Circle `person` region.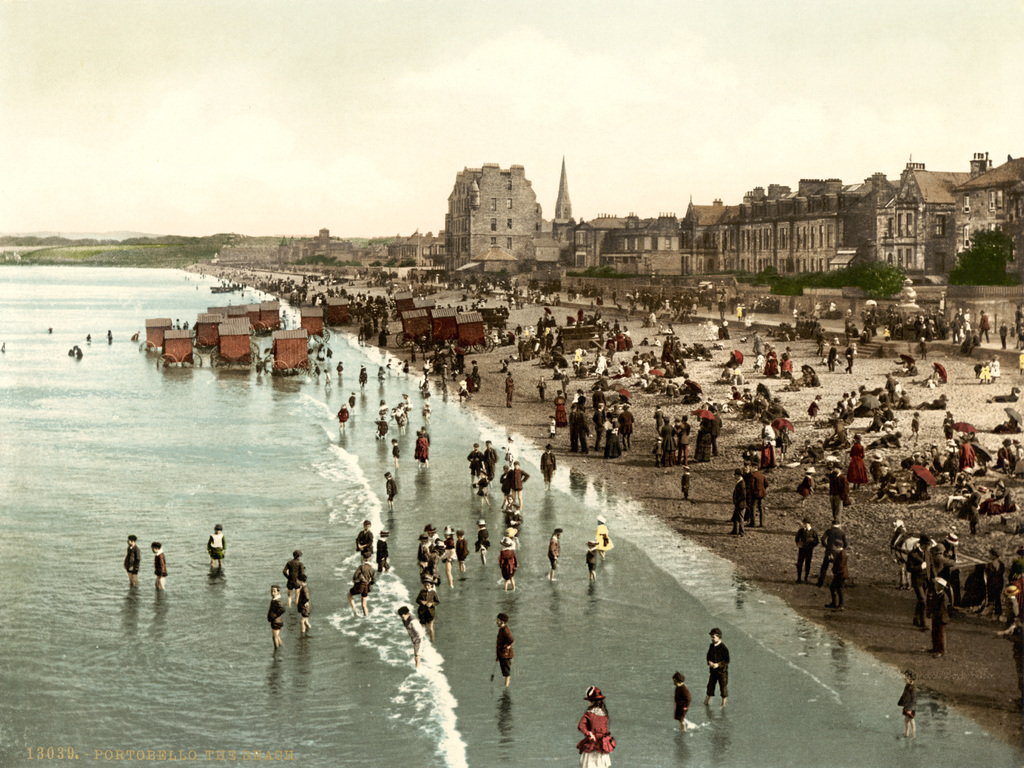
Region: <box>692,413,718,461</box>.
